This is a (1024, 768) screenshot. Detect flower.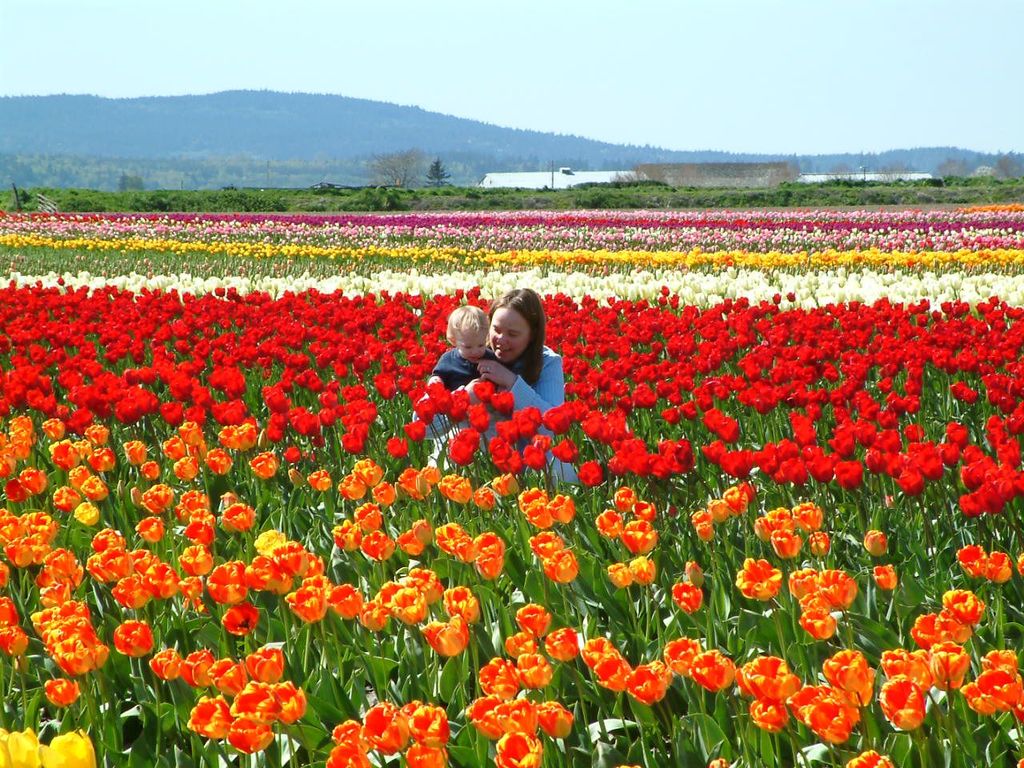
114 622 150 658.
